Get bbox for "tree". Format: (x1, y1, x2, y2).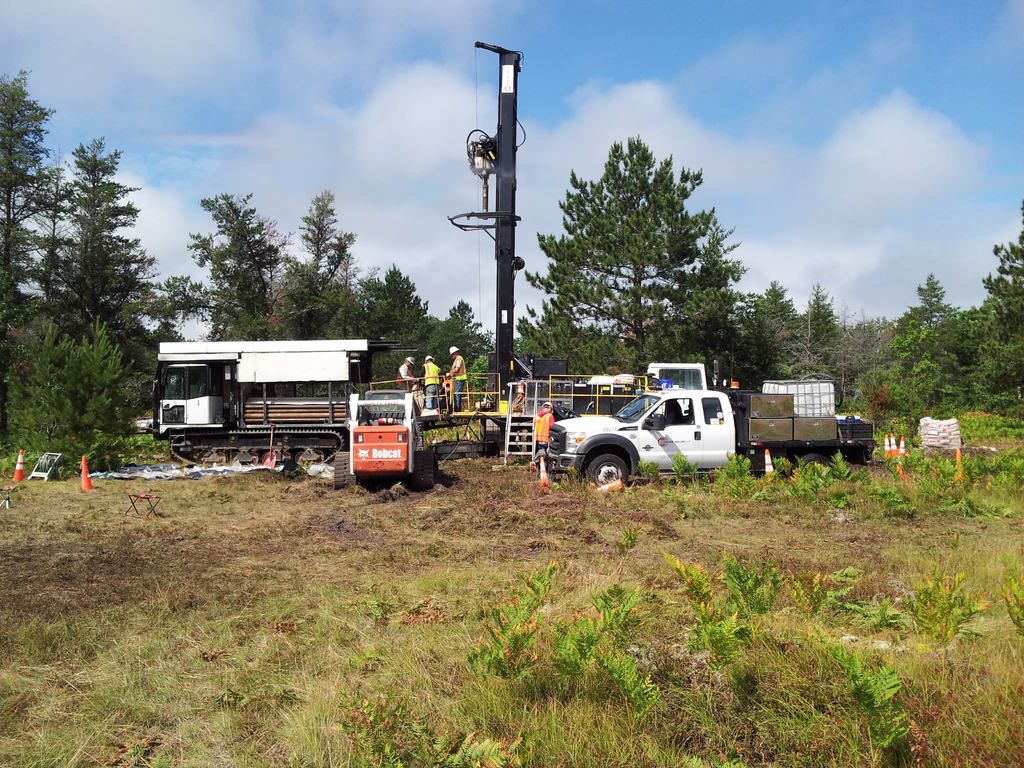
(27, 319, 147, 477).
